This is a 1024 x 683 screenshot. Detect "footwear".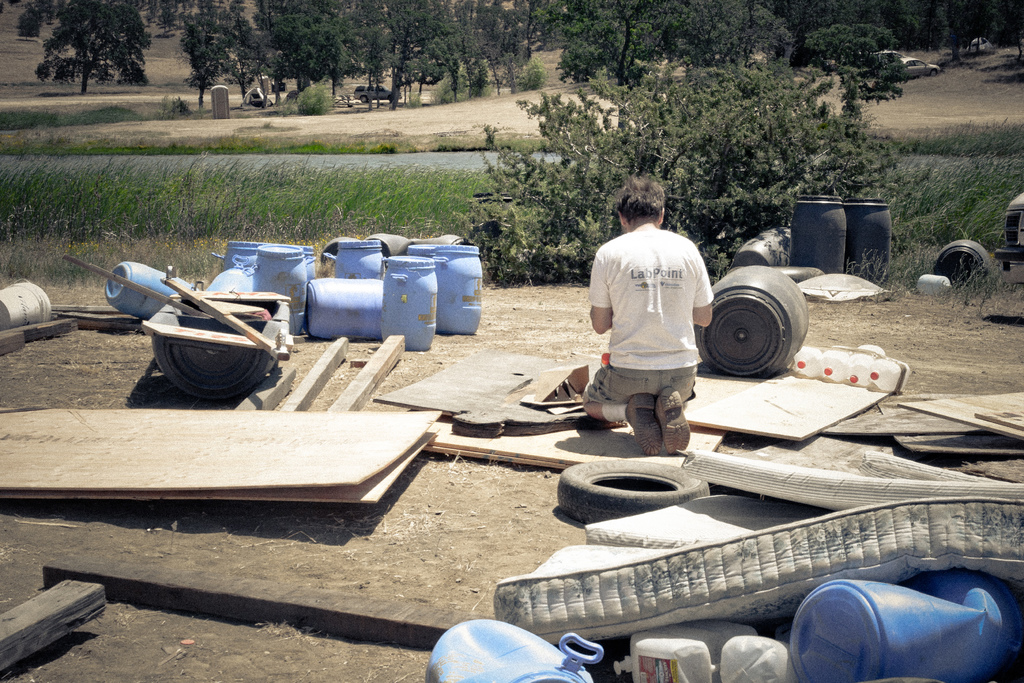
{"left": 655, "top": 387, "right": 687, "bottom": 454}.
